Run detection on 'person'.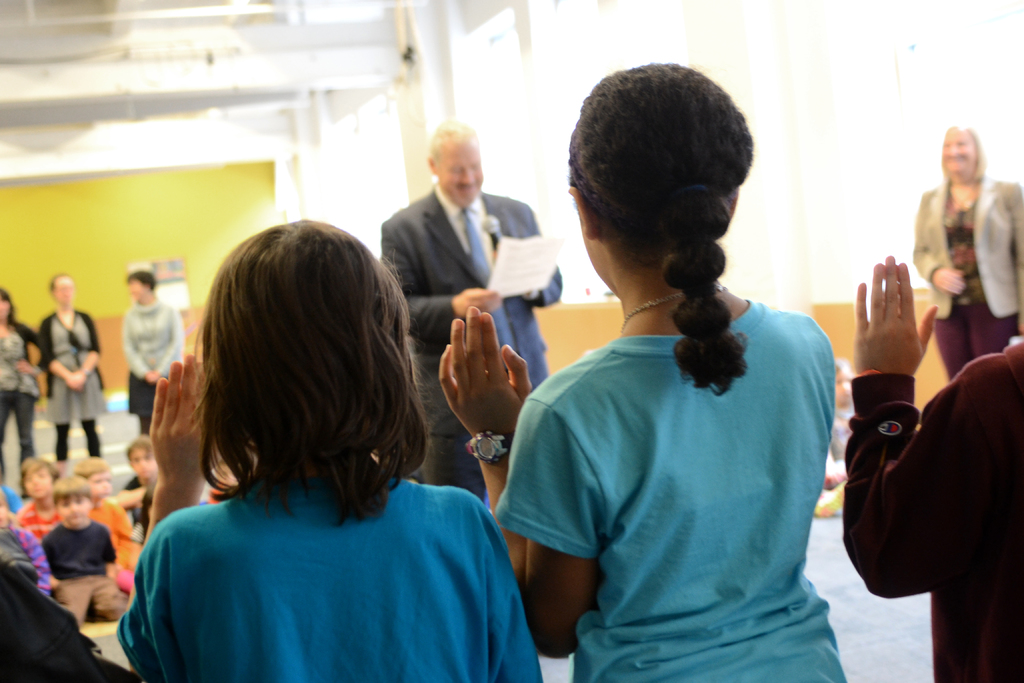
Result: [left=115, top=218, right=543, bottom=682].
